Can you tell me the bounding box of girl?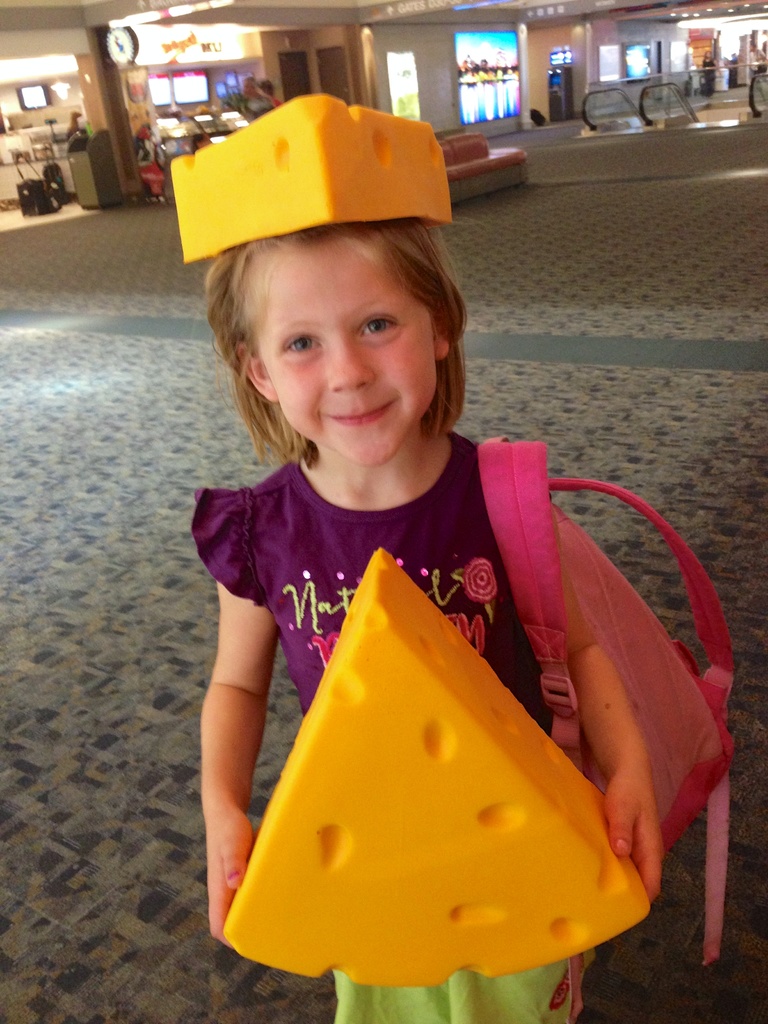
region(188, 84, 674, 1023).
